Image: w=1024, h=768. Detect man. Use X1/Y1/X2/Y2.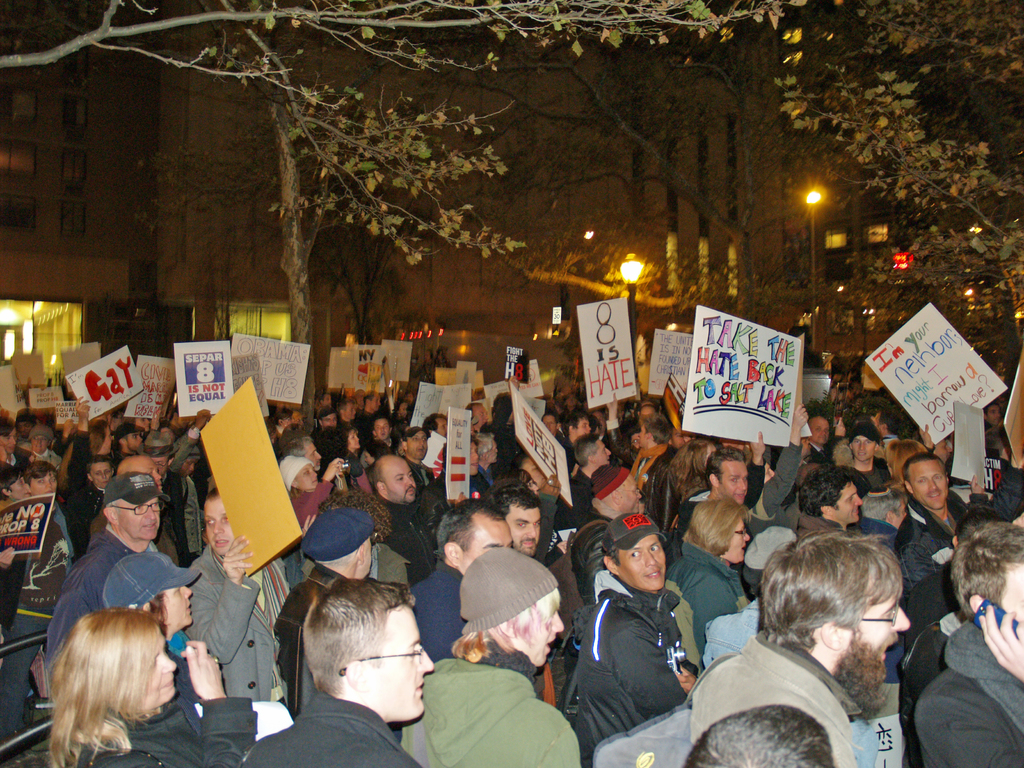
394/422/439/506.
